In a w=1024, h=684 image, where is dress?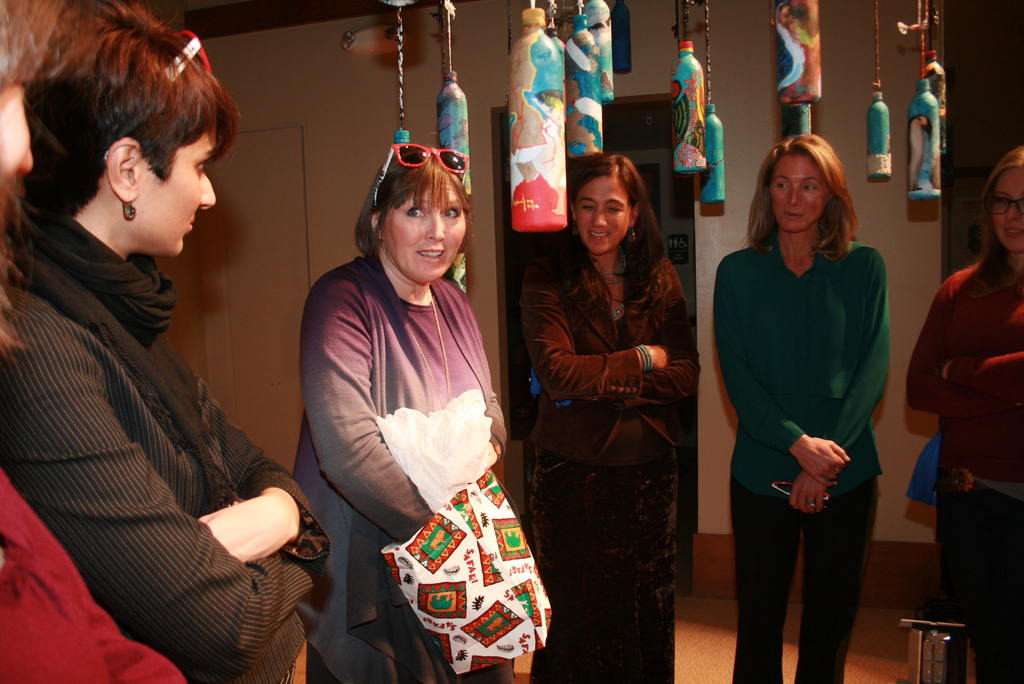
bbox=[0, 468, 186, 683].
